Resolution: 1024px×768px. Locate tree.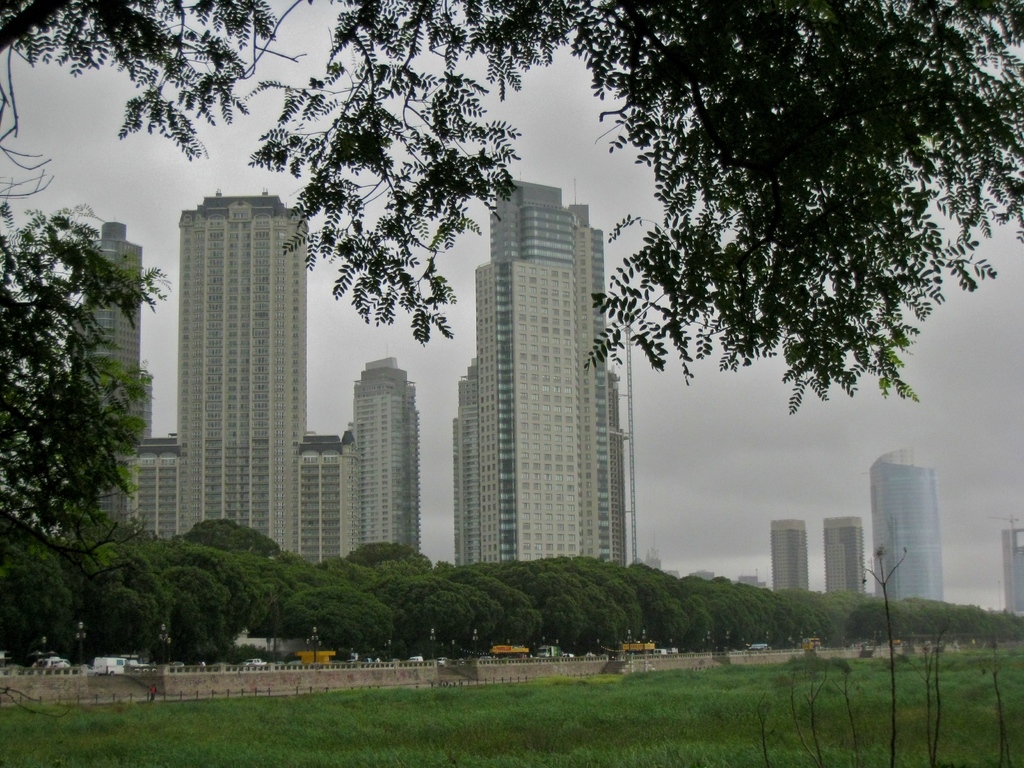
locate(730, 582, 779, 652).
